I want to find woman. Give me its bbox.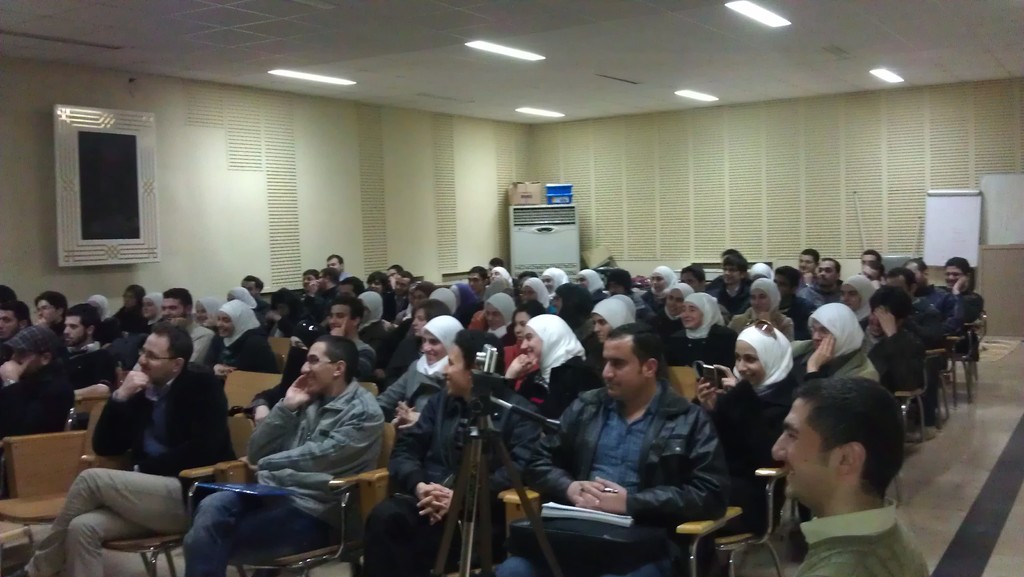
[835,276,881,327].
